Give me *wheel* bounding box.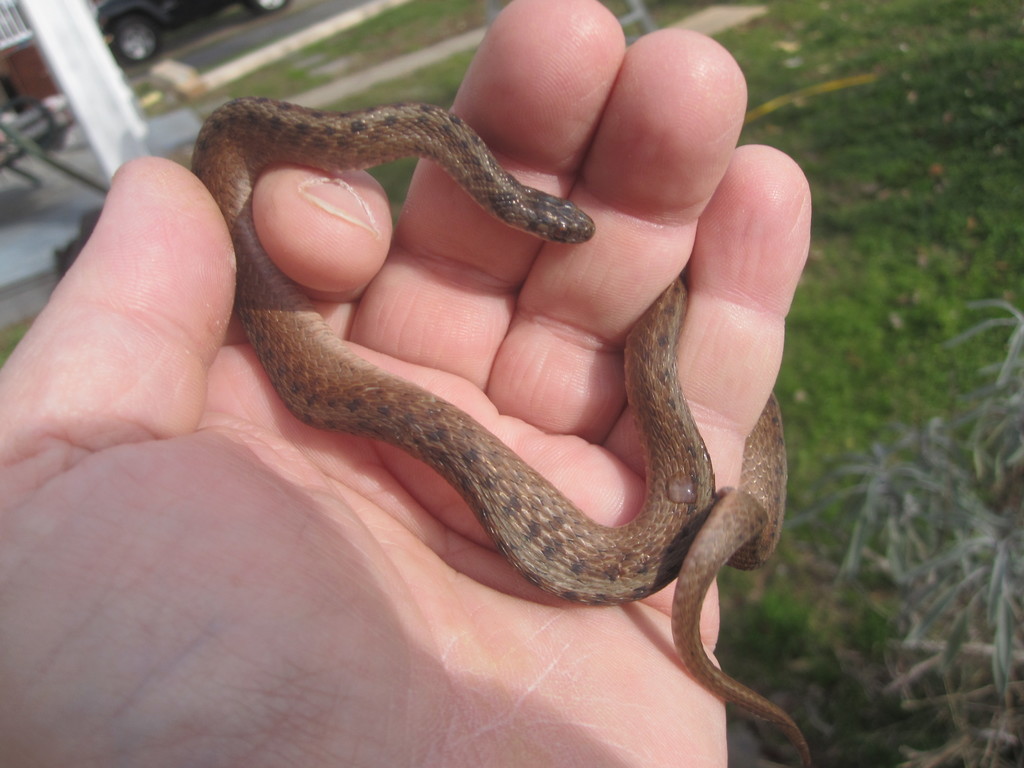
<region>243, 0, 285, 10</region>.
